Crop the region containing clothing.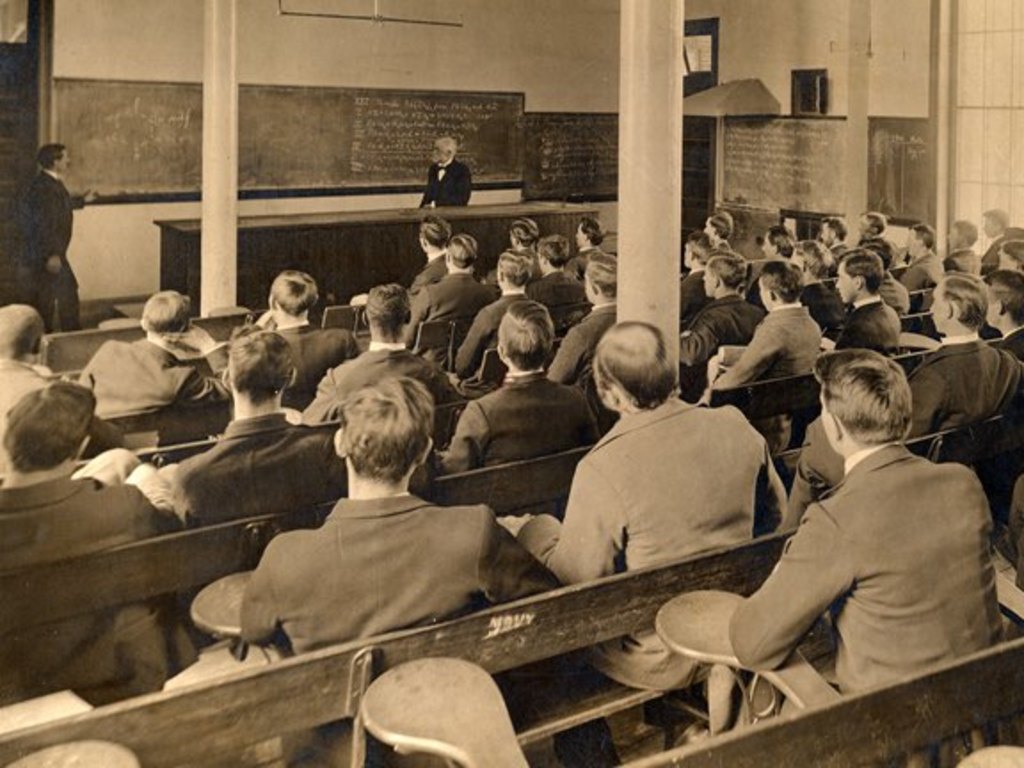
Crop region: 418/153/468/208.
